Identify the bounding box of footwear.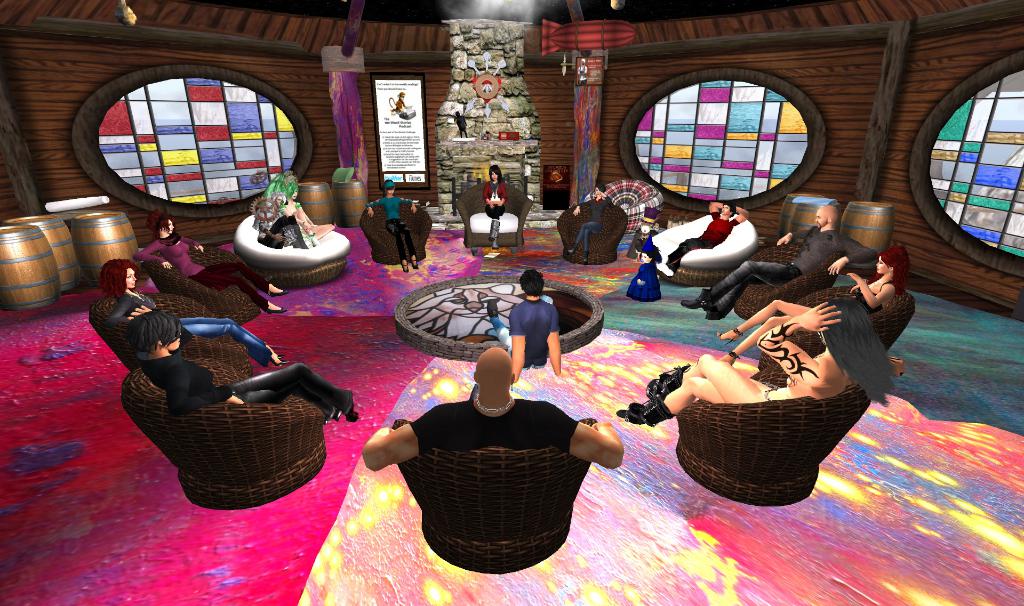
(323,401,344,424).
